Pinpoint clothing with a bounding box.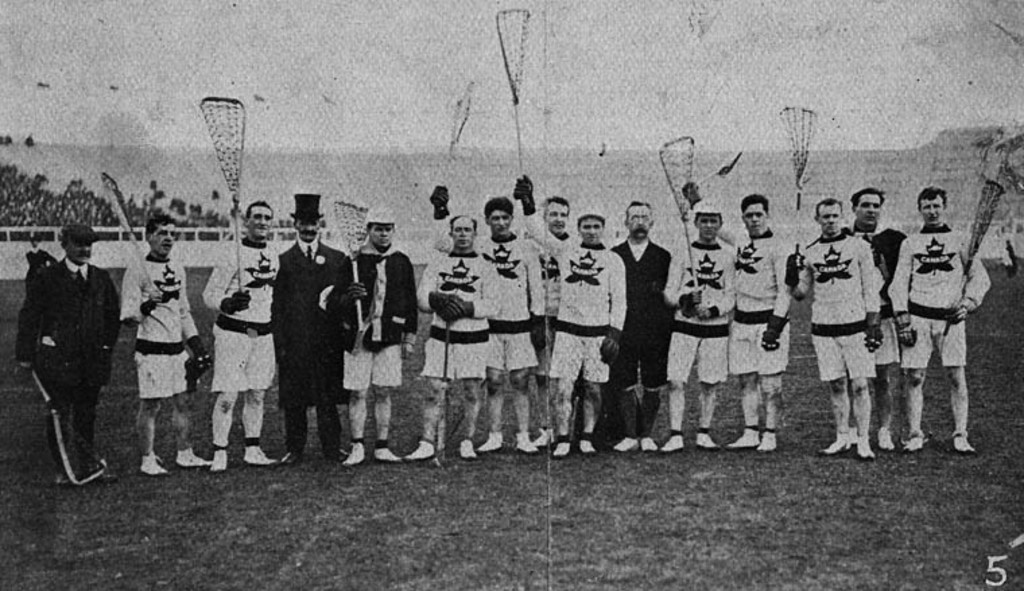
crop(668, 241, 744, 392).
